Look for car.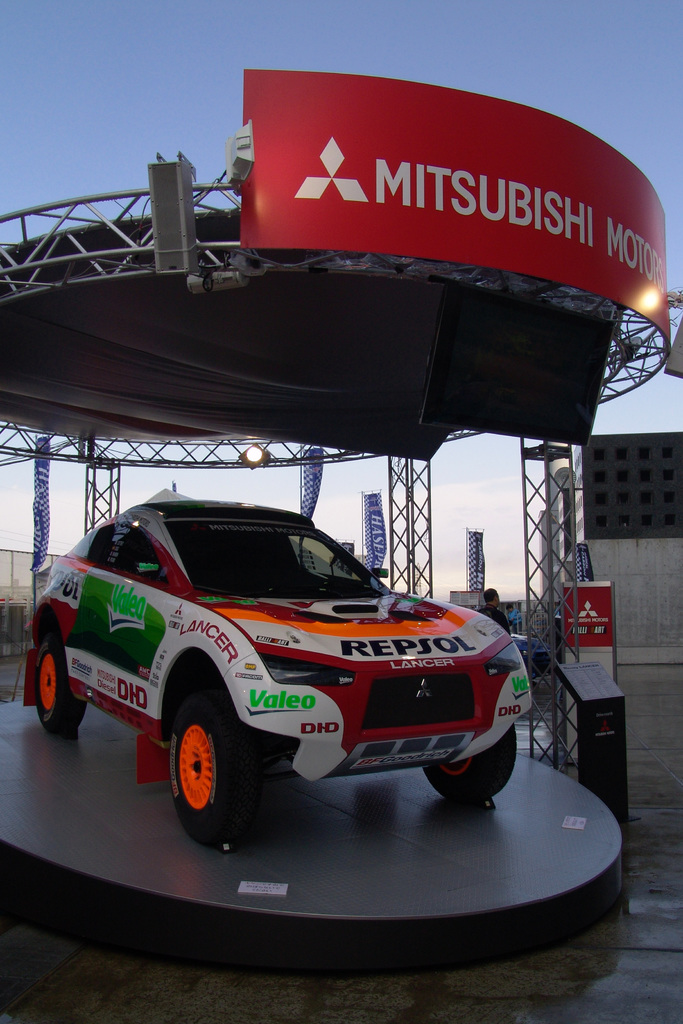
Found: <box>514,637,532,667</box>.
